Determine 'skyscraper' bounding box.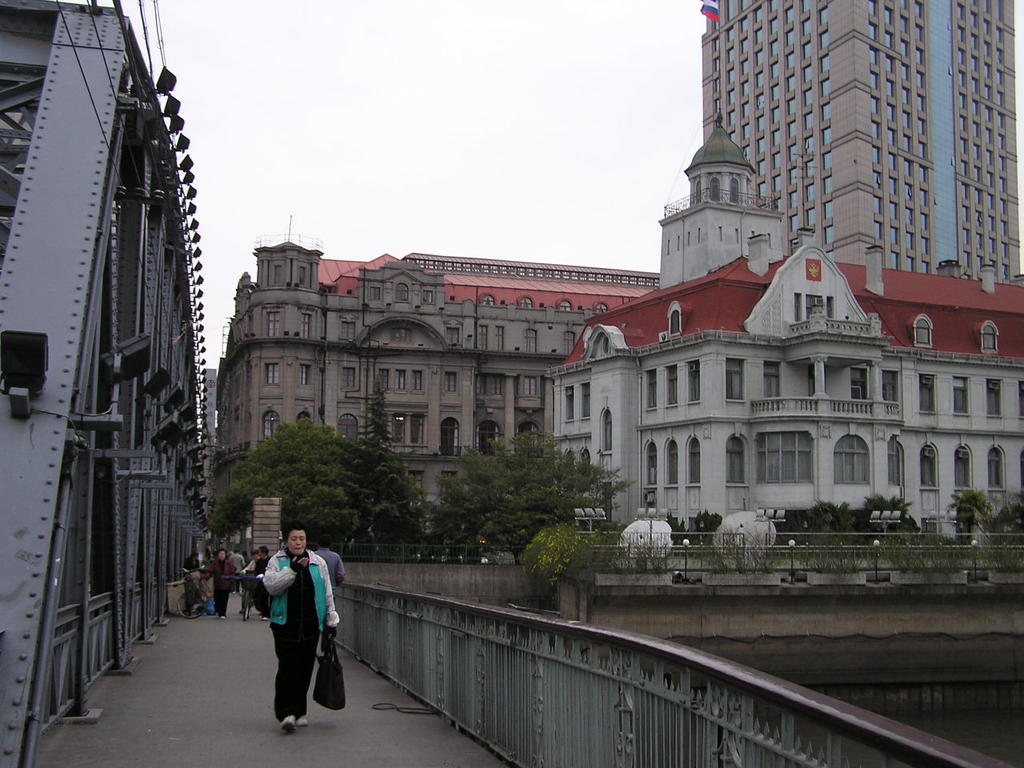
Determined: <bbox>698, 0, 1023, 289</bbox>.
